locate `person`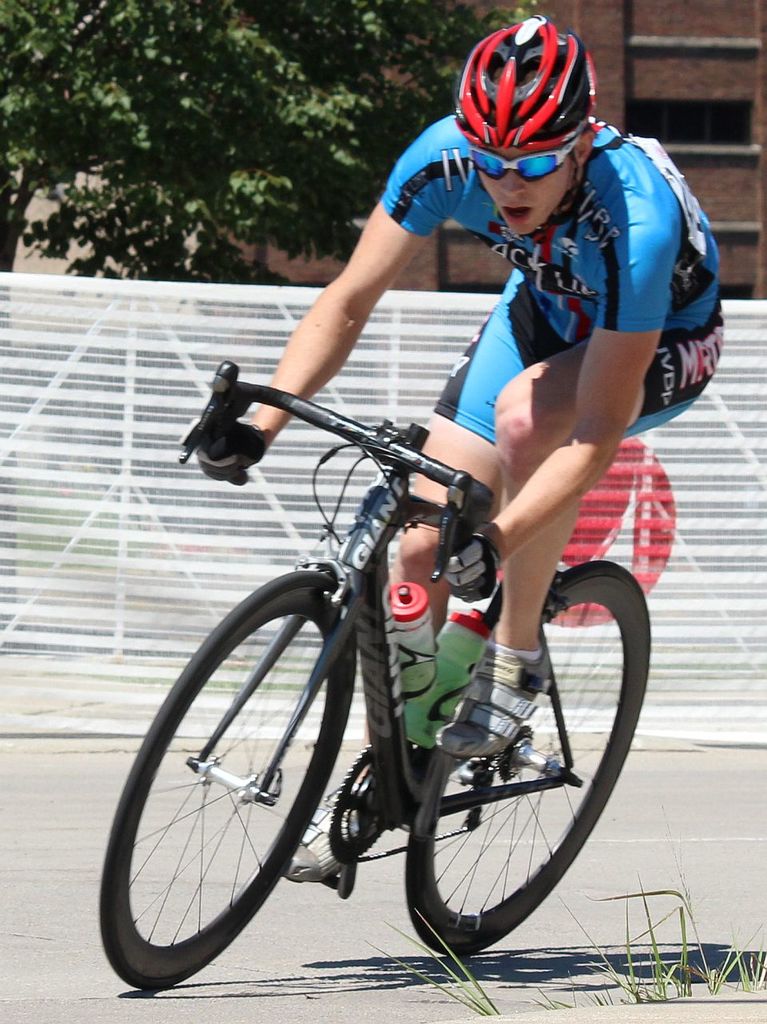
x1=178, y1=14, x2=727, y2=879
